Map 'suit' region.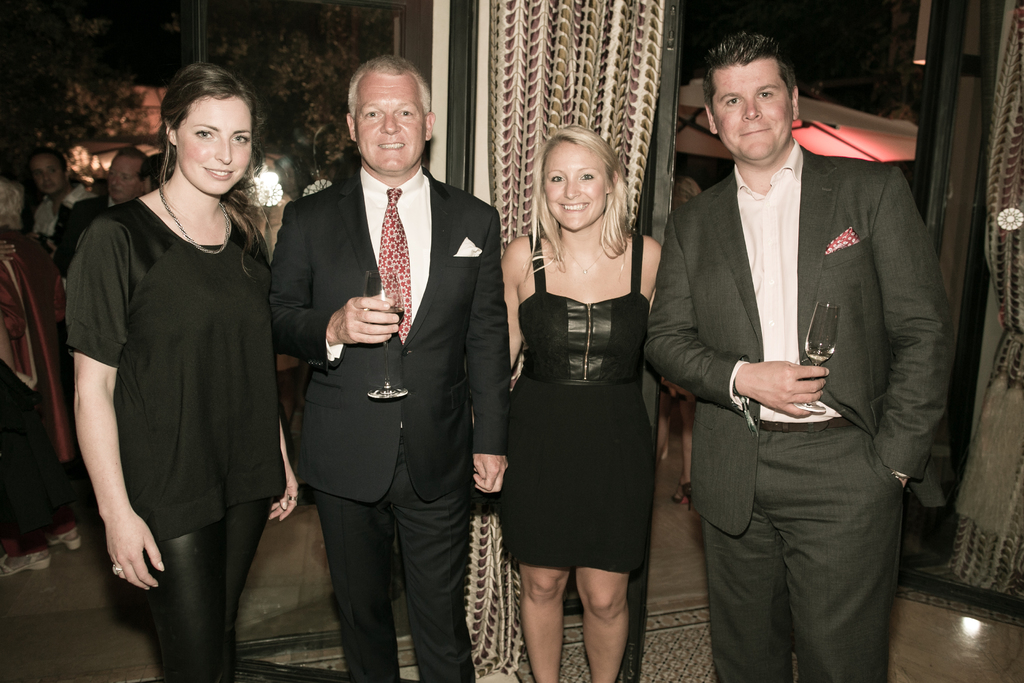
Mapped to (277, 60, 500, 675).
